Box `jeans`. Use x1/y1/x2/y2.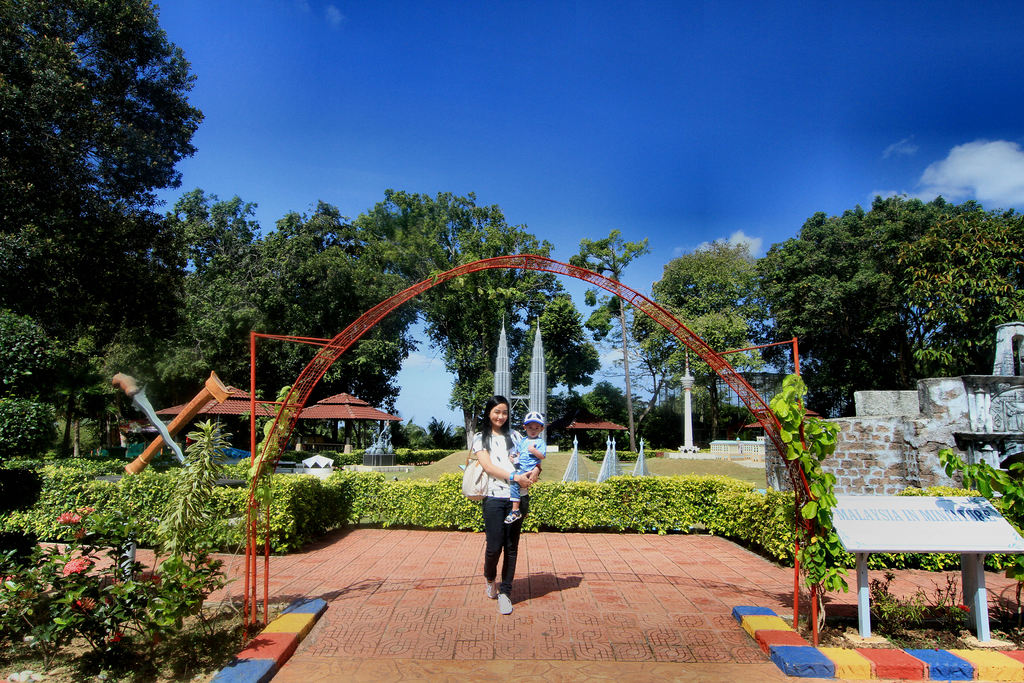
474/490/542/573.
